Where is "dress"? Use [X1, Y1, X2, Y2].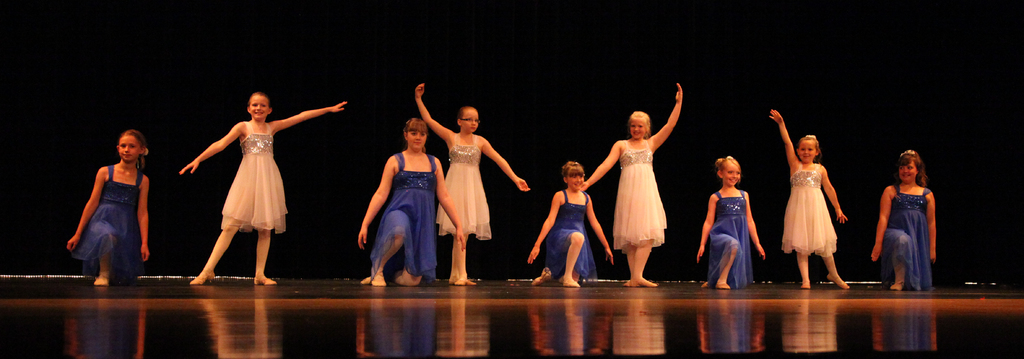
[73, 162, 141, 263].
